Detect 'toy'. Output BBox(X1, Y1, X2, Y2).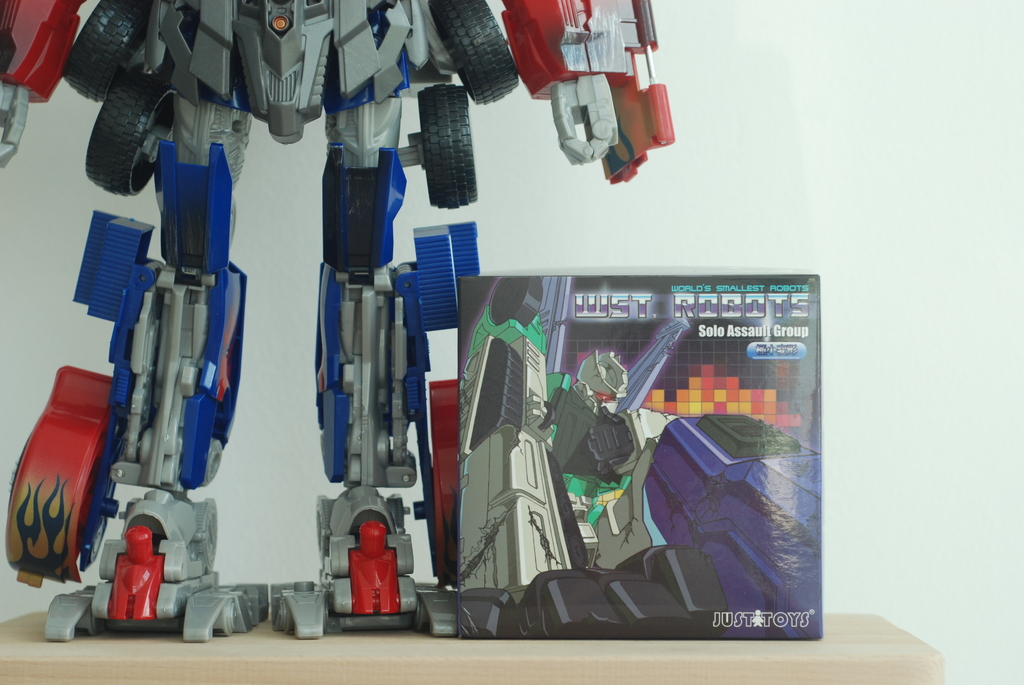
BBox(0, 0, 673, 640).
